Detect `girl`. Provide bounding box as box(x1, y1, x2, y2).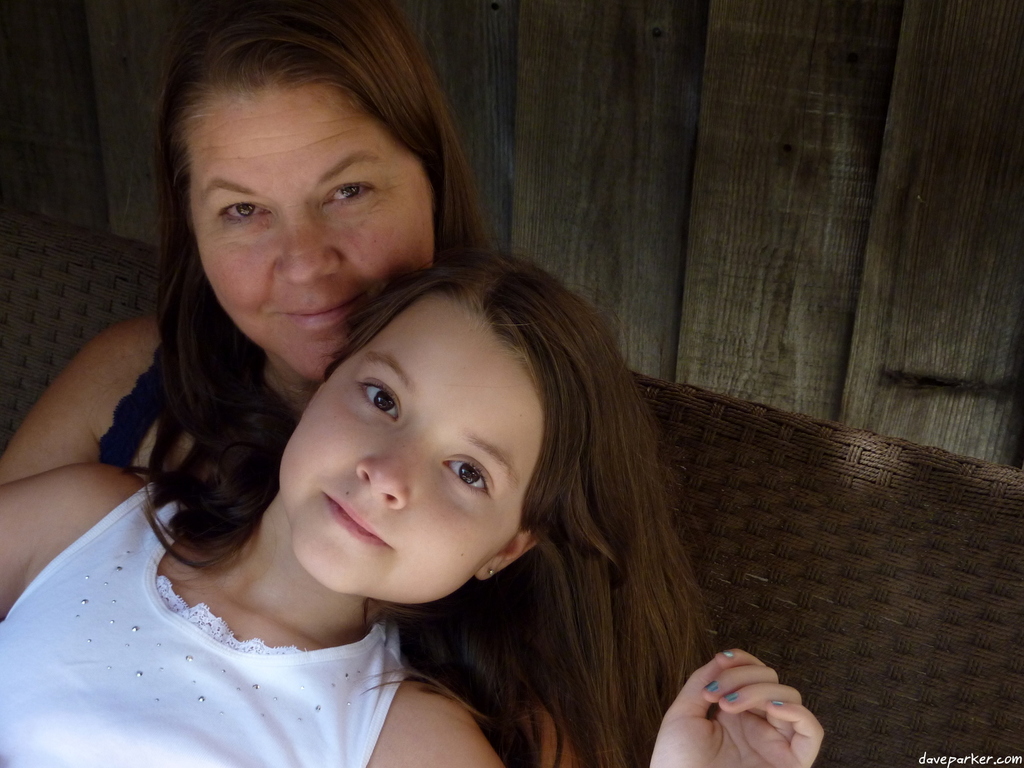
box(0, 246, 822, 767).
